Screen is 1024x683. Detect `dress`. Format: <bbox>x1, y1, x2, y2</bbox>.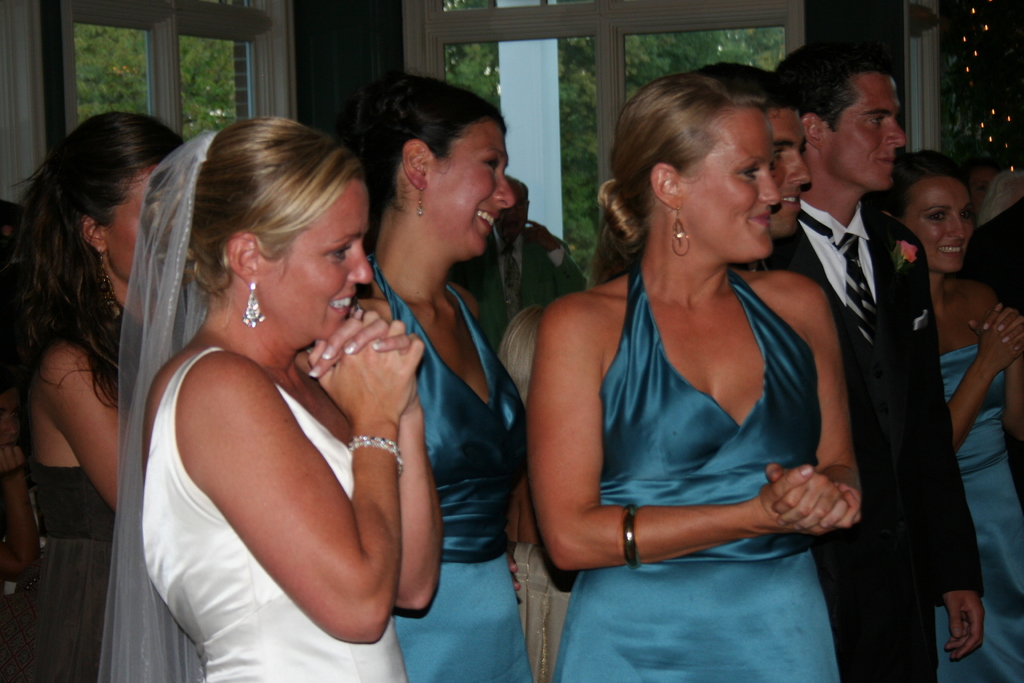
<bbox>378, 259, 535, 682</bbox>.
